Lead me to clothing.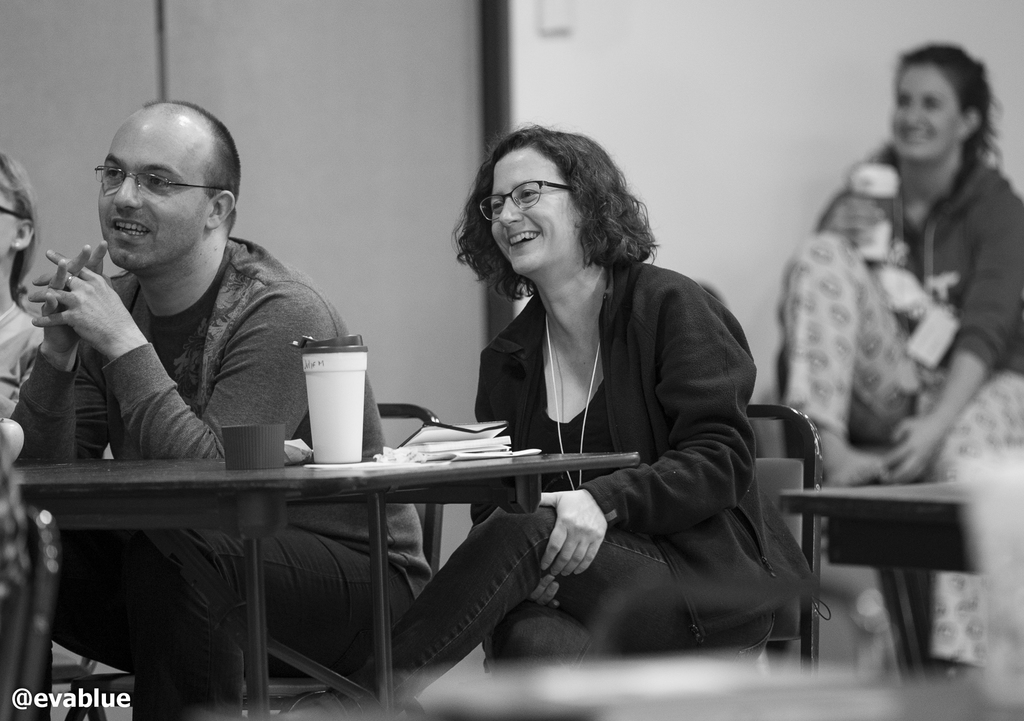
Lead to [left=339, top=257, right=820, bottom=720].
